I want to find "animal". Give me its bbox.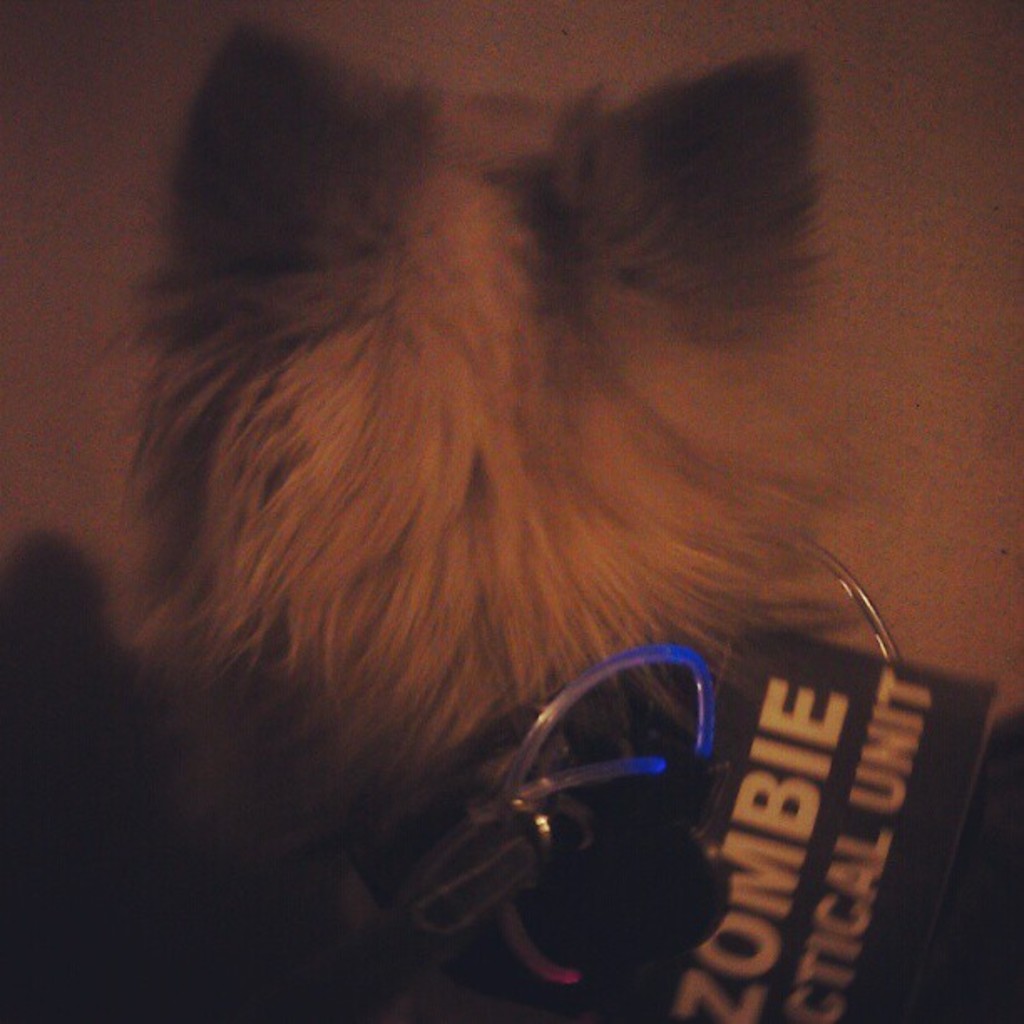
(left=137, top=13, right=880, bottom=796).
